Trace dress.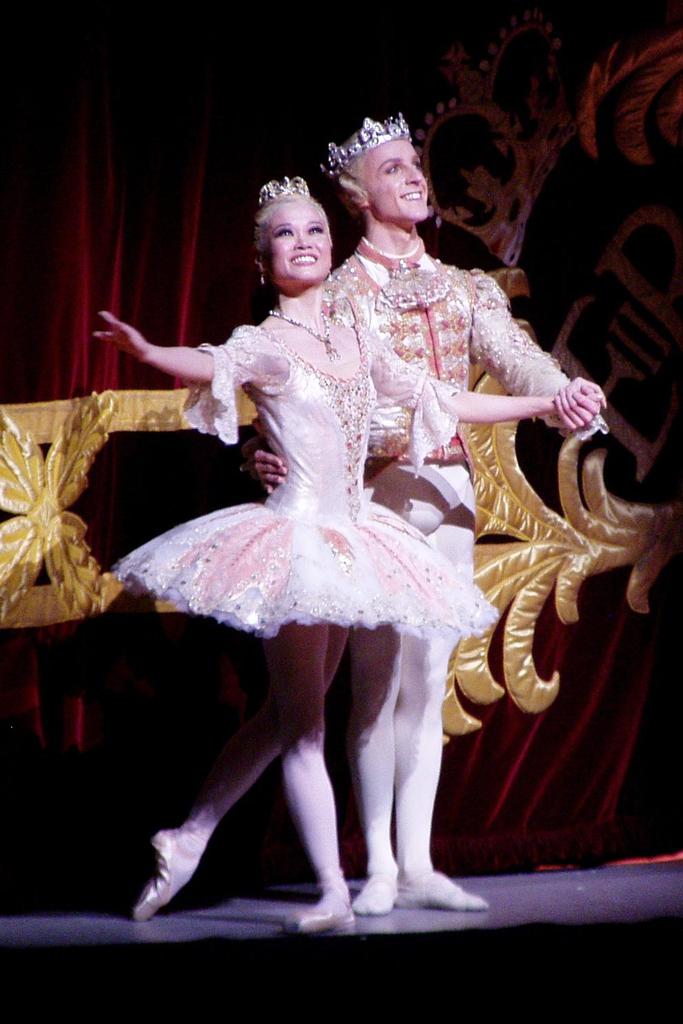
Traced to (116,291,479,636).
